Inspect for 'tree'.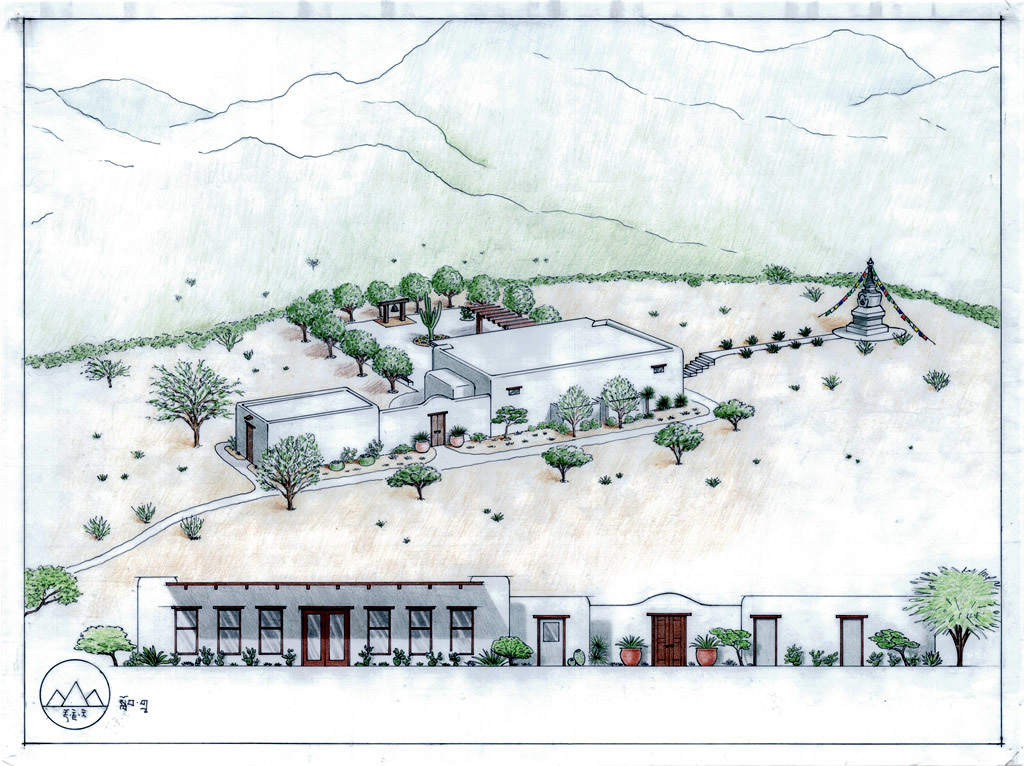
Inspection: (528,306,566,325).
